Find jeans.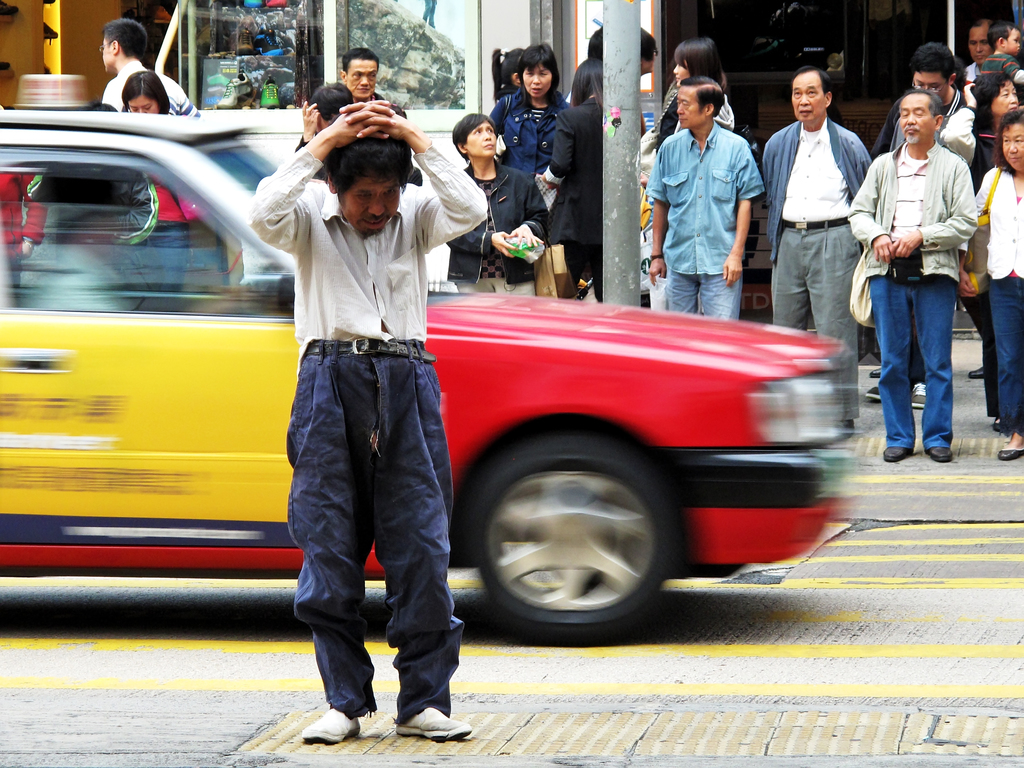
[left=286, top=339, right=467, bottom=723].
